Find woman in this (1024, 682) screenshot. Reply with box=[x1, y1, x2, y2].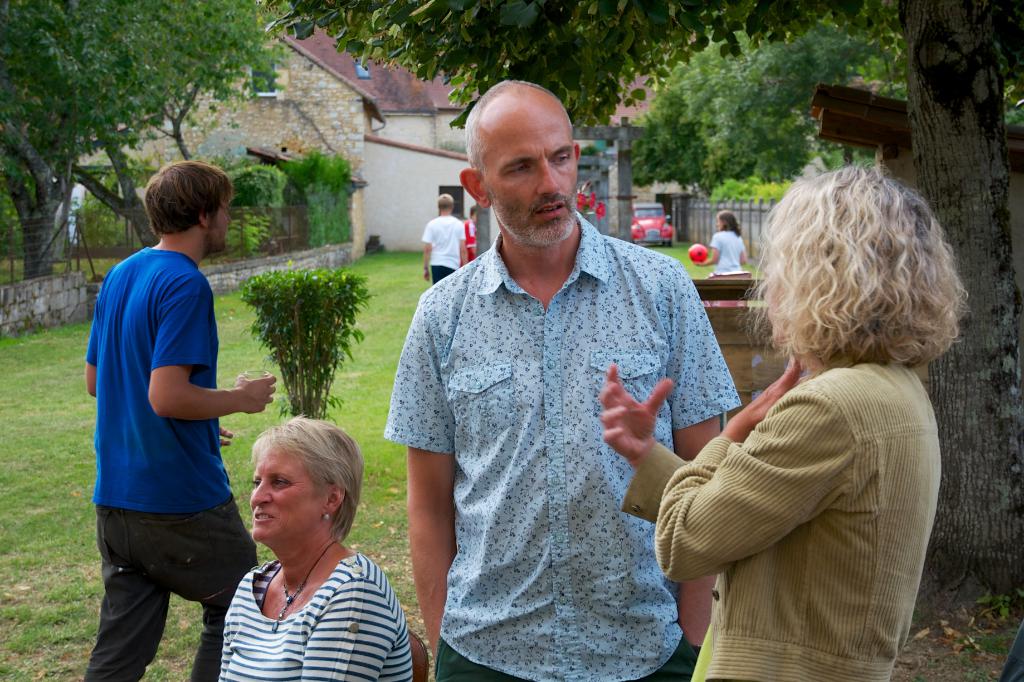
box=[601, 155, 970, 681].
